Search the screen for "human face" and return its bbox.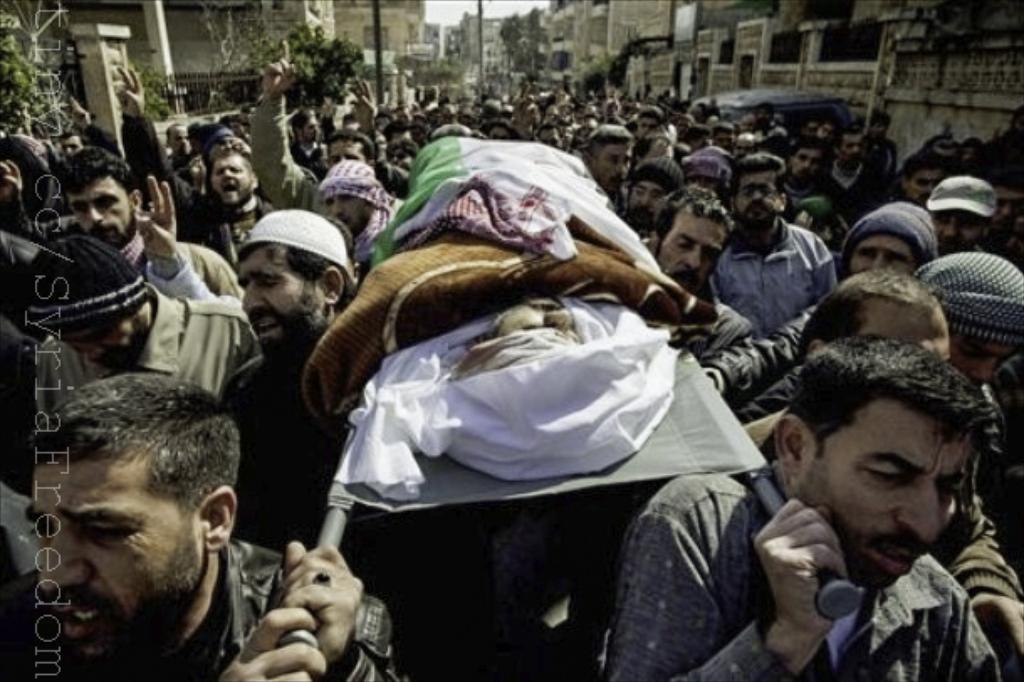
Found: [left=794, top=151, right=818, bottom=175].
